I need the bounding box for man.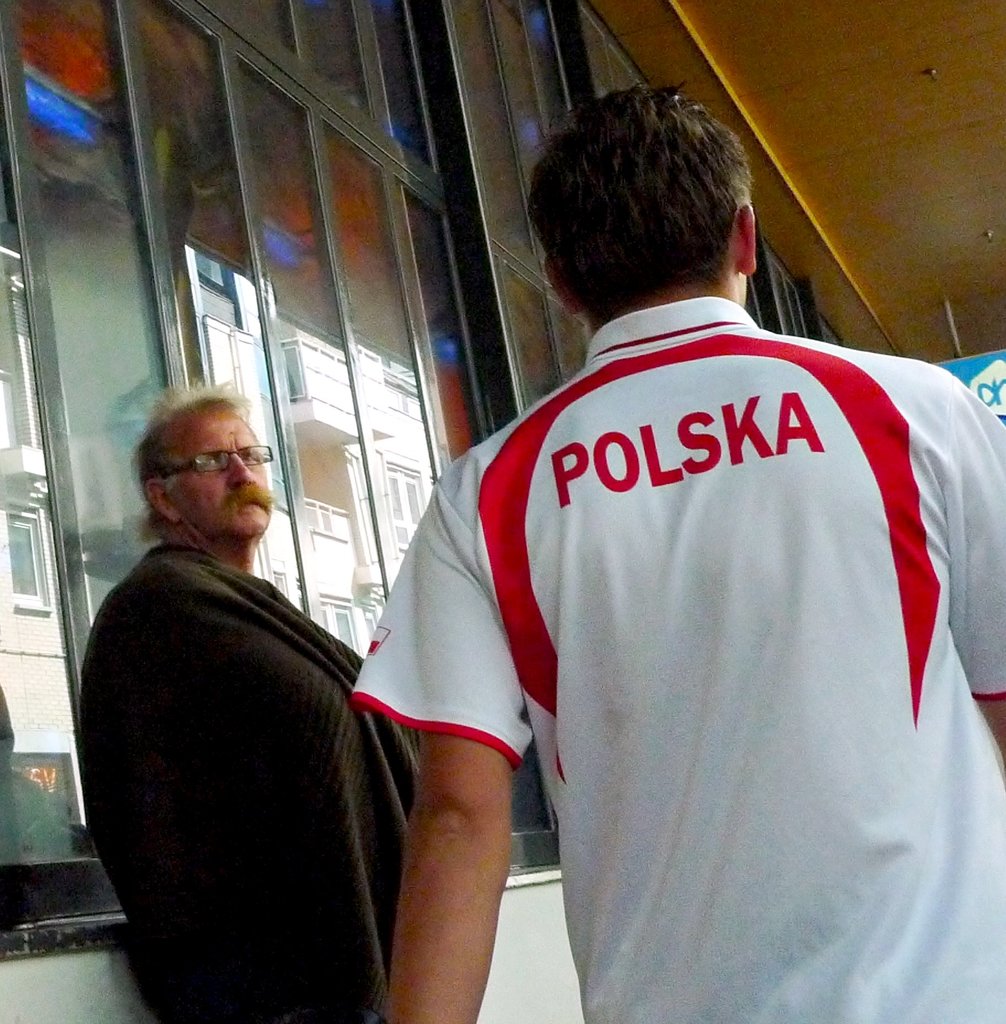
Here it is: <bbox>80, 378, 430, 1023</bbox>.
